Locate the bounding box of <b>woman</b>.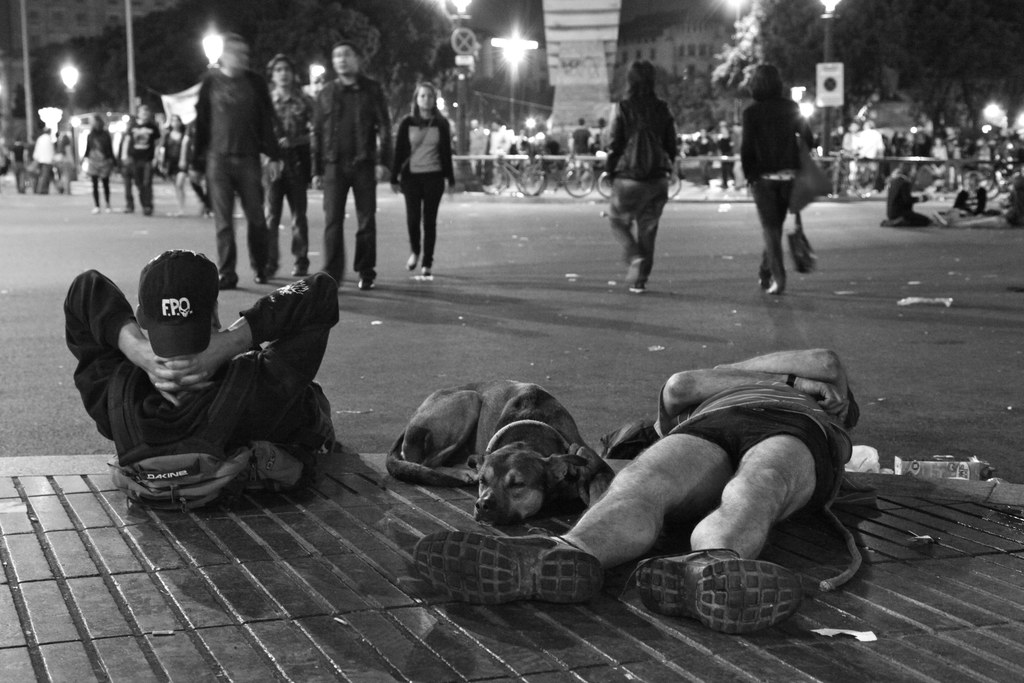
Bounding box: 157 110 190 216.
